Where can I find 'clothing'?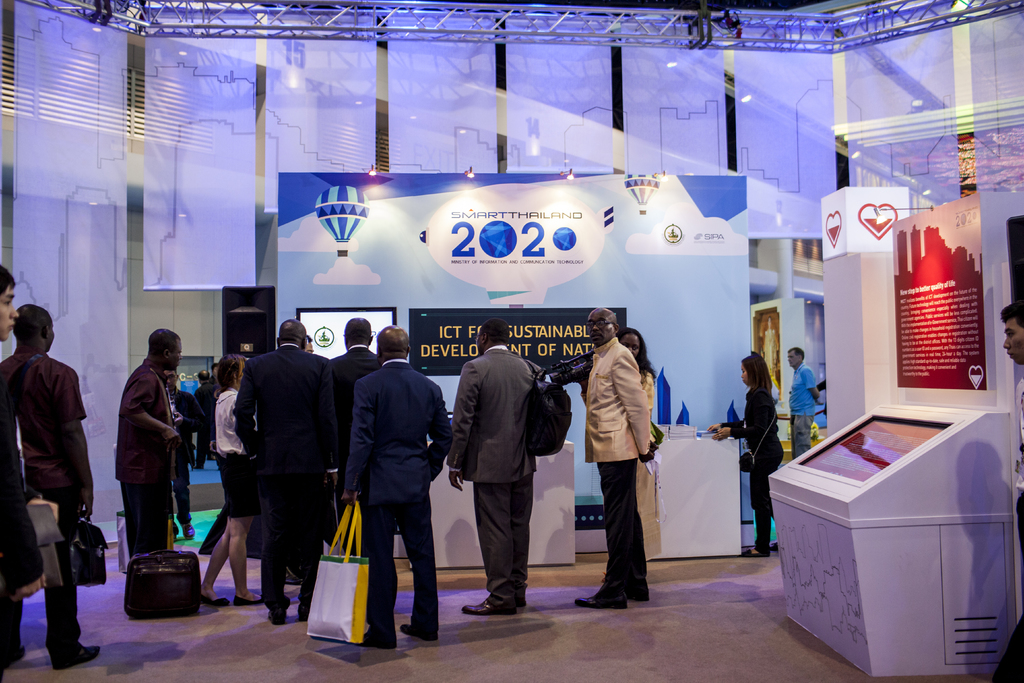
You can find it at box(116, 352, 188, 591).
